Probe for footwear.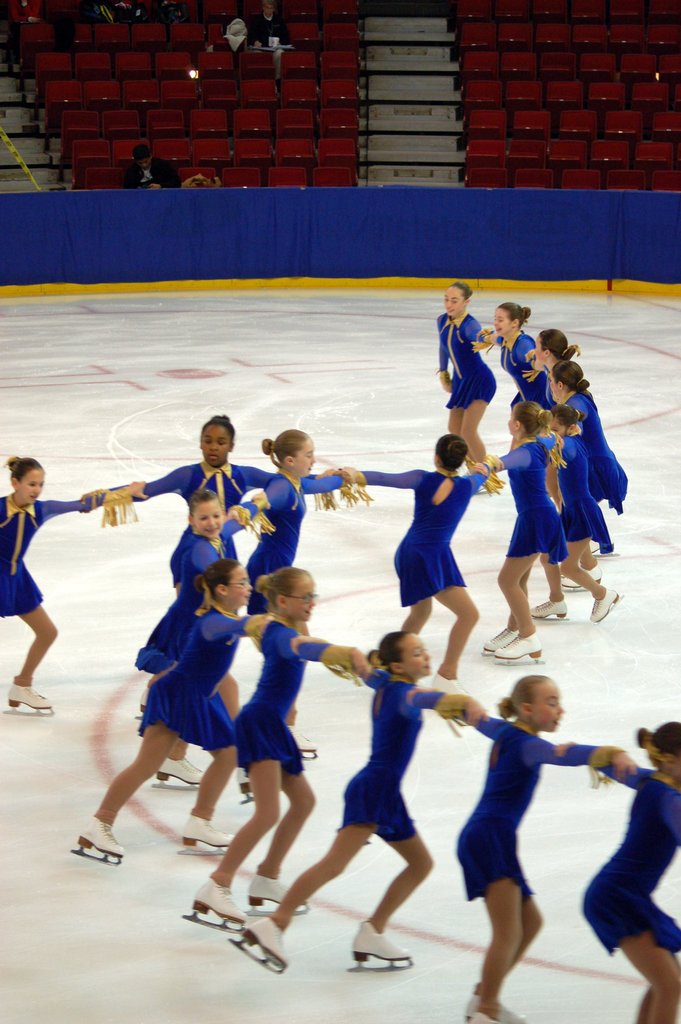
Probe result: 582/589/622/622.
